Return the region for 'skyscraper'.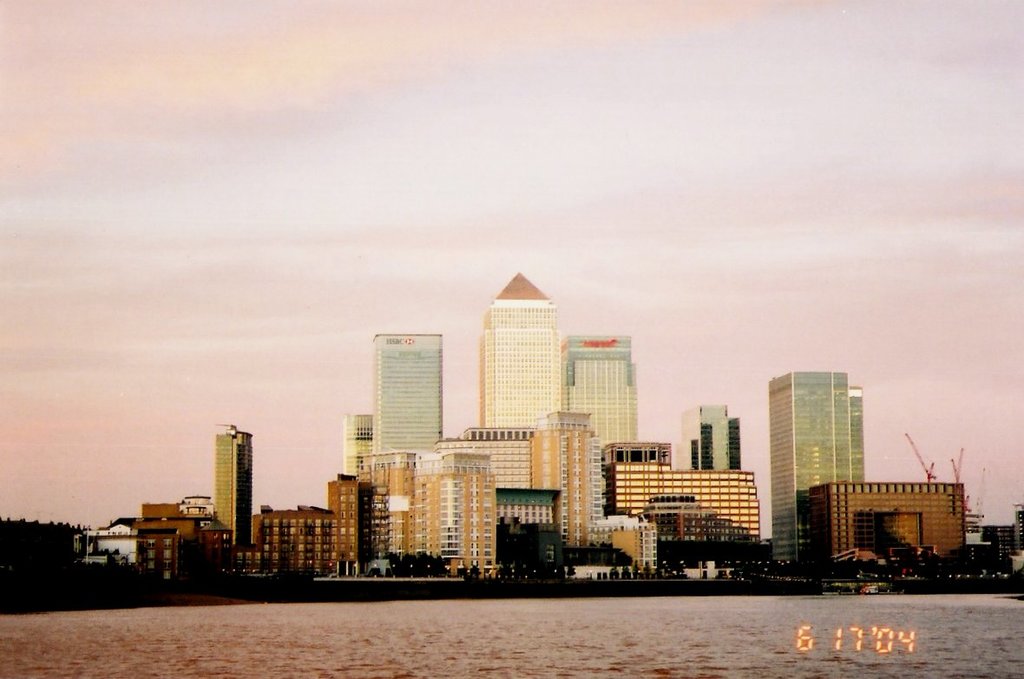
314,467,380,596.
